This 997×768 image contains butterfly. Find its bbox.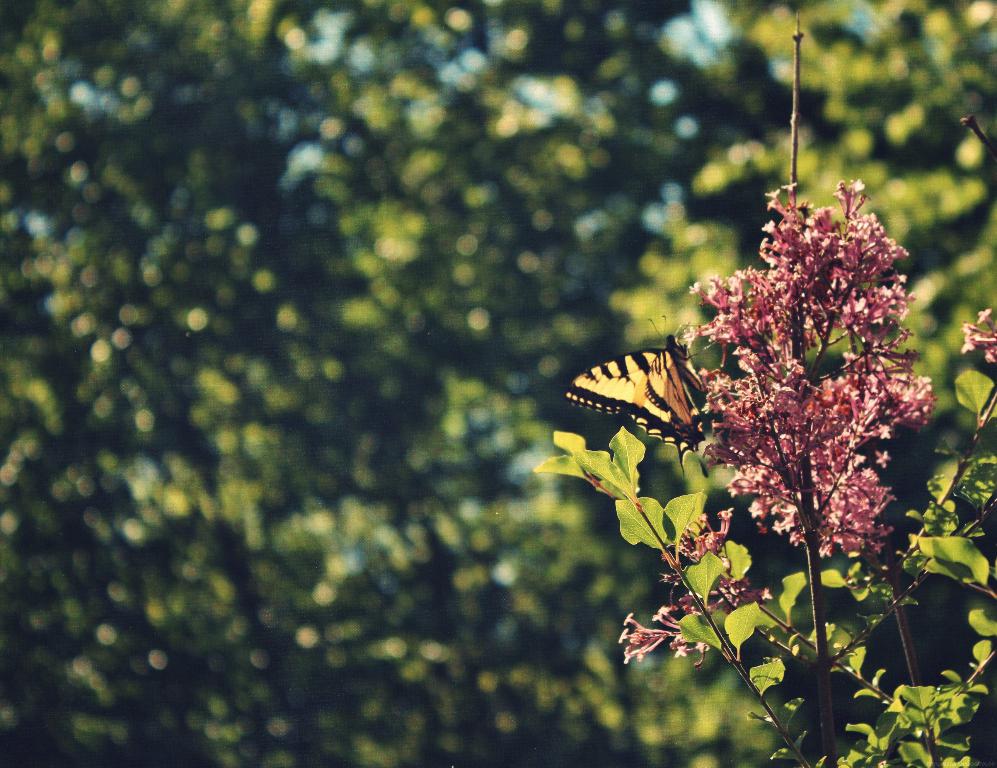
rect(565, 309, 724, 473).
